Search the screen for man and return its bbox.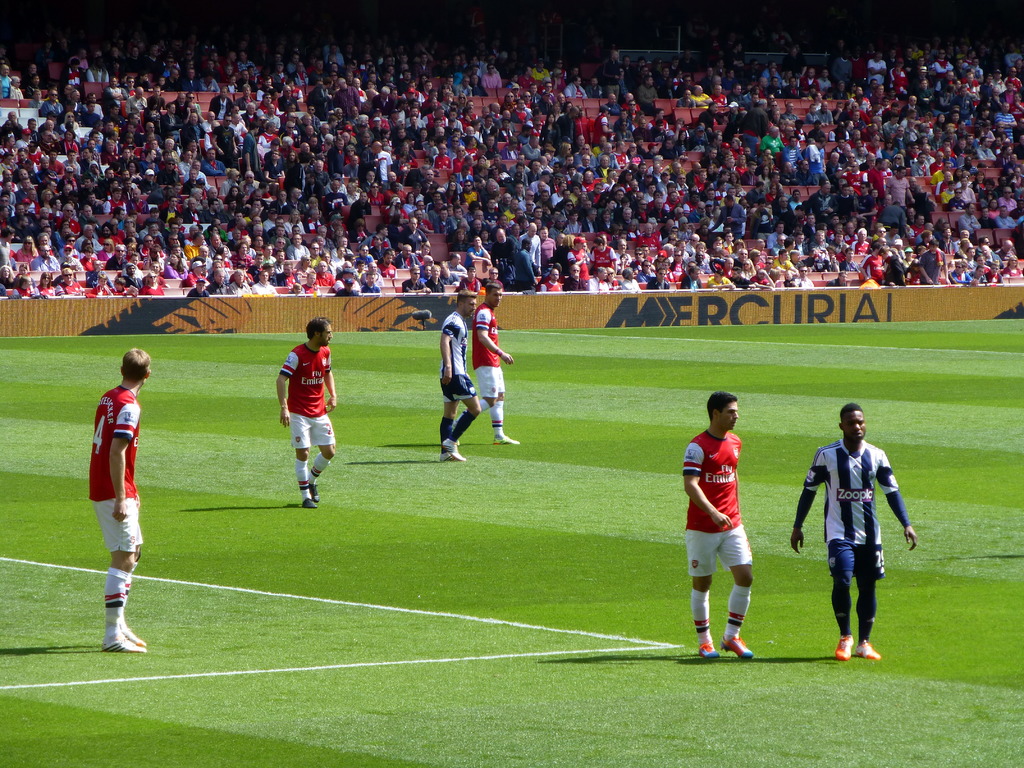
Found: 684, 381, 776, 671.
